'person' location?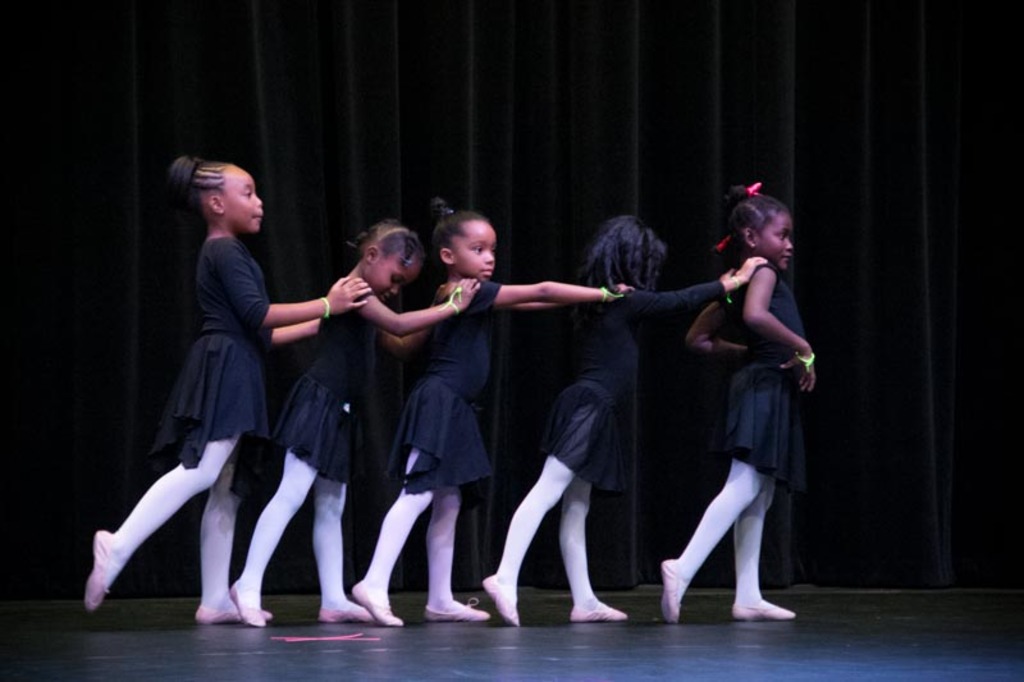
box=[475, 212, 772, 621]
